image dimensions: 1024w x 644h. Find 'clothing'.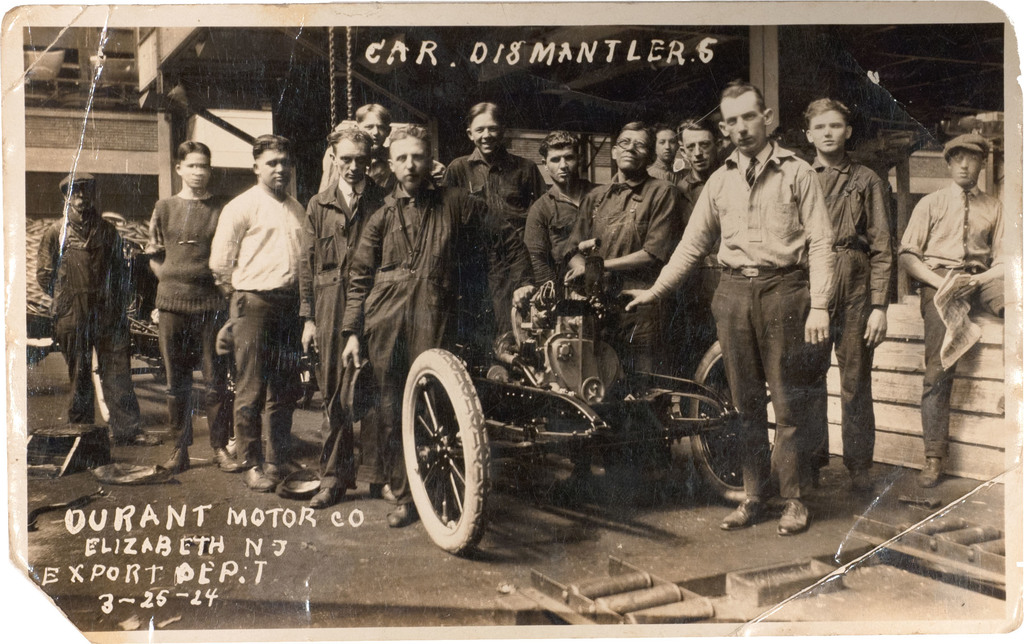
pyautogui.locateOnScreen(431, 146, 546, 368).
